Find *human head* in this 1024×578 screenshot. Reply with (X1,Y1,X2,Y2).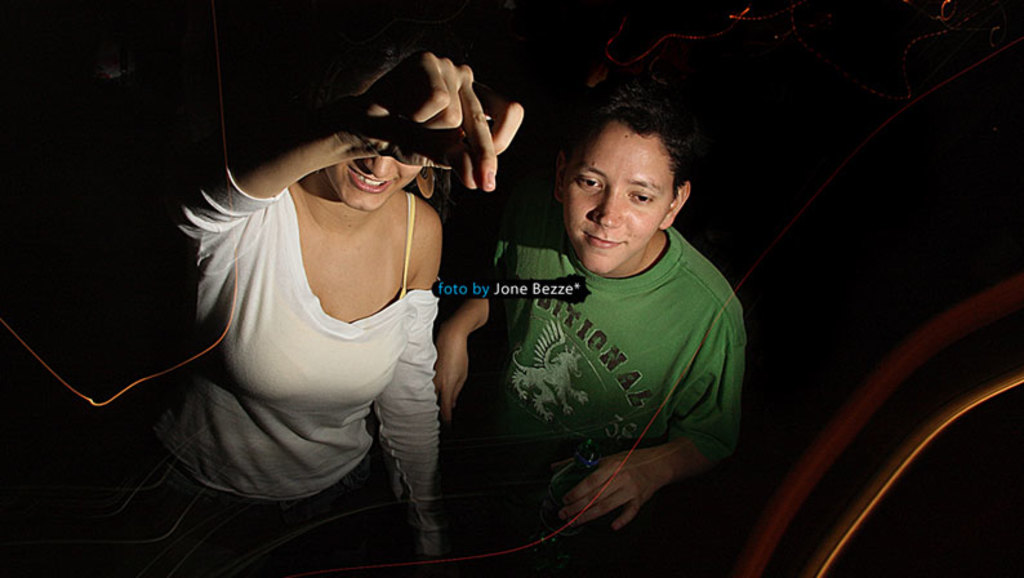
(546,88,700,243).
